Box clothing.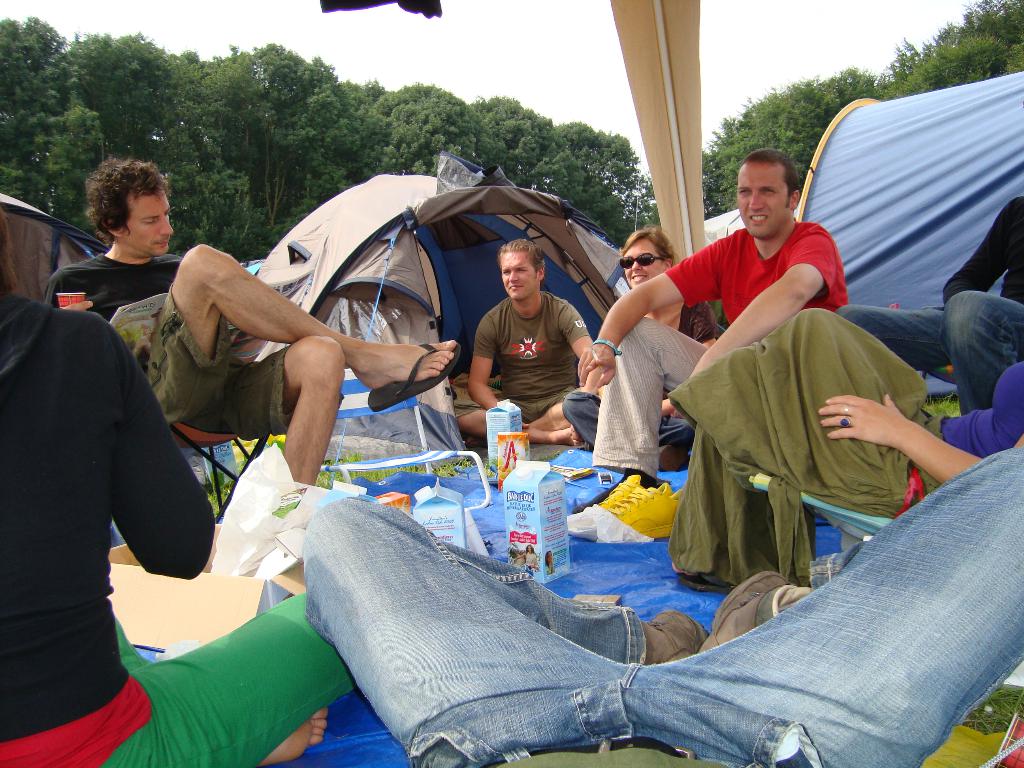
<region>470, 289, 595, 426</region>.
